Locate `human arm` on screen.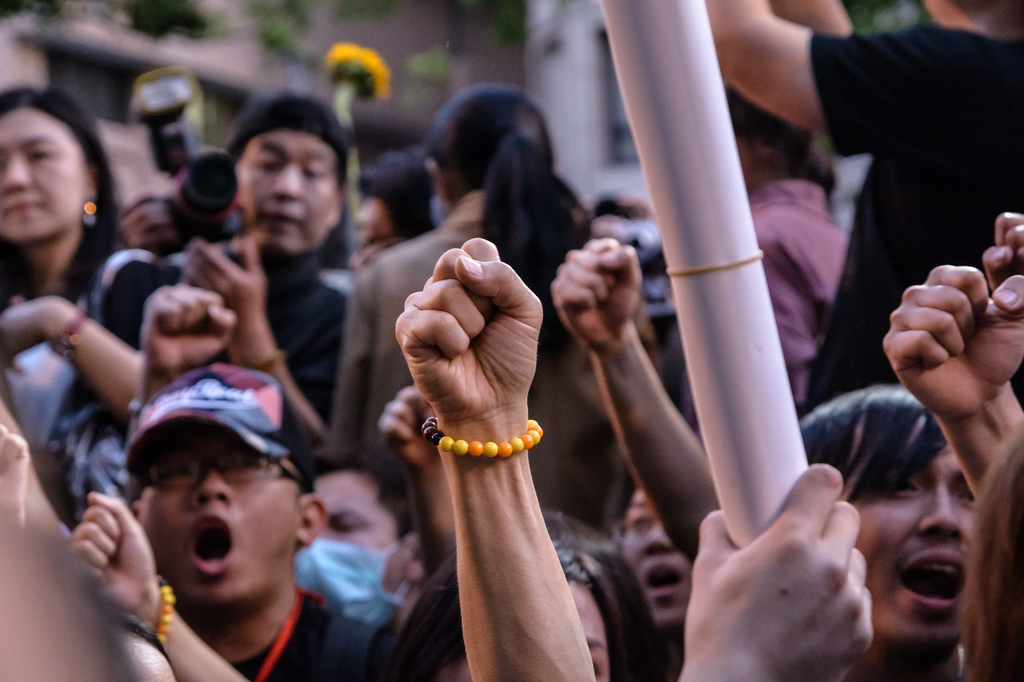
On screen at Rect(390, 257, 594, 662).
